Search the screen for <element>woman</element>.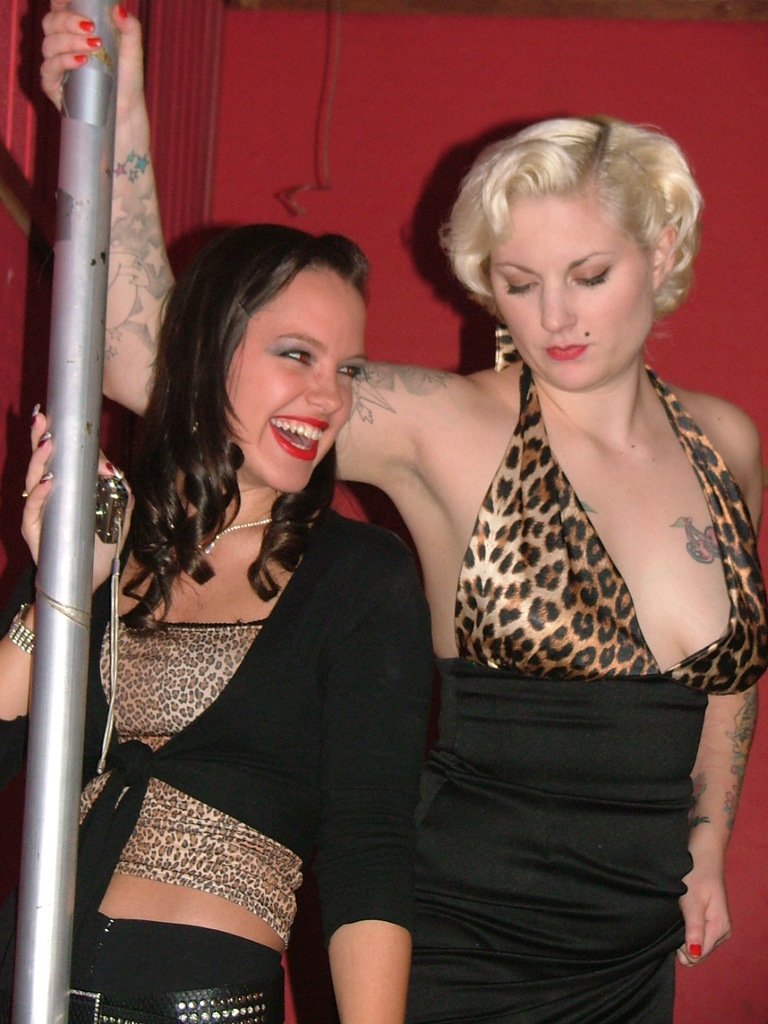
Found at Rect(28, 0, 767, 1023).
